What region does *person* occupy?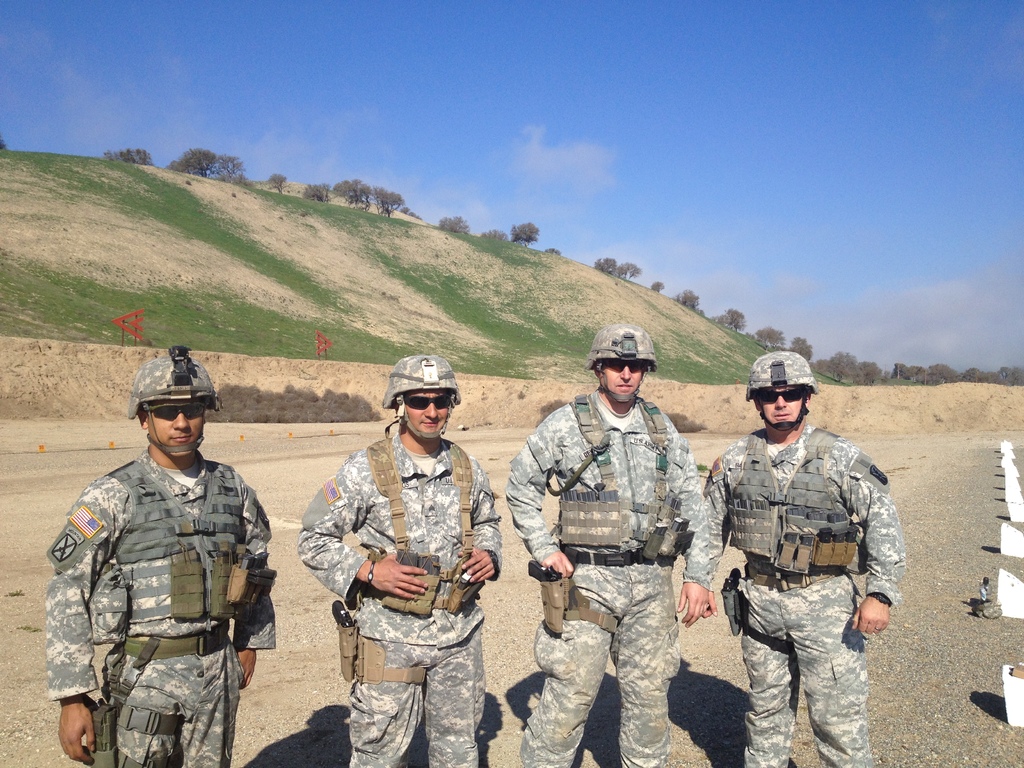
(502,320,705,765).
